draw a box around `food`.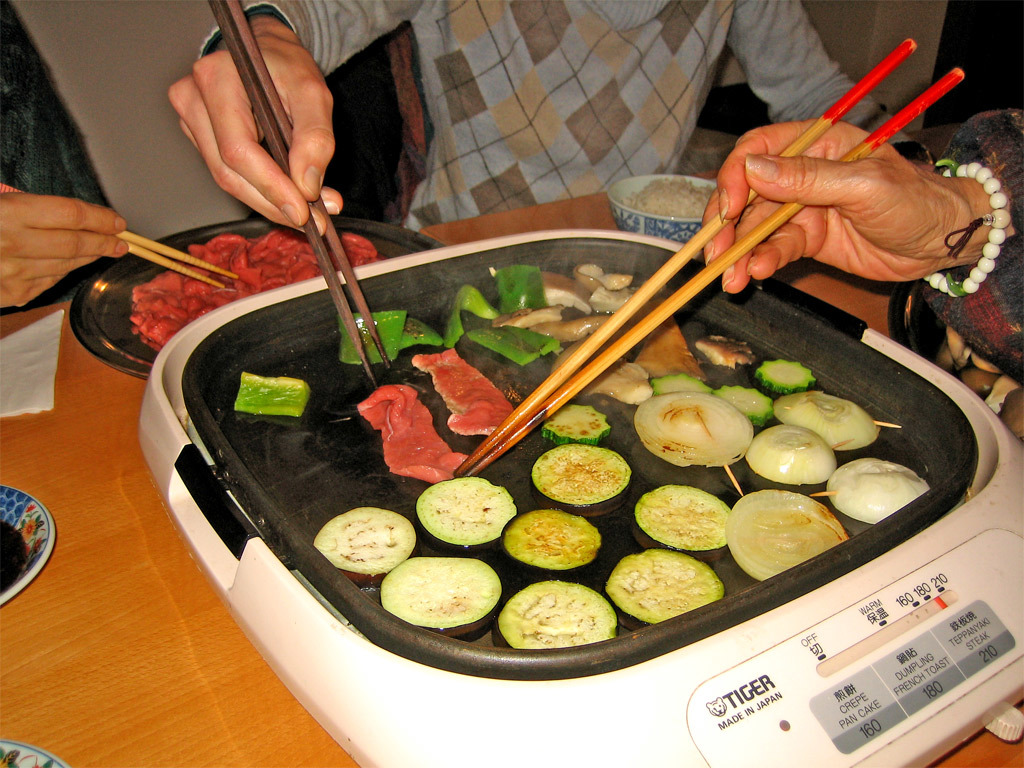
[x1=827, y1=456, x2=928, y2=521].
